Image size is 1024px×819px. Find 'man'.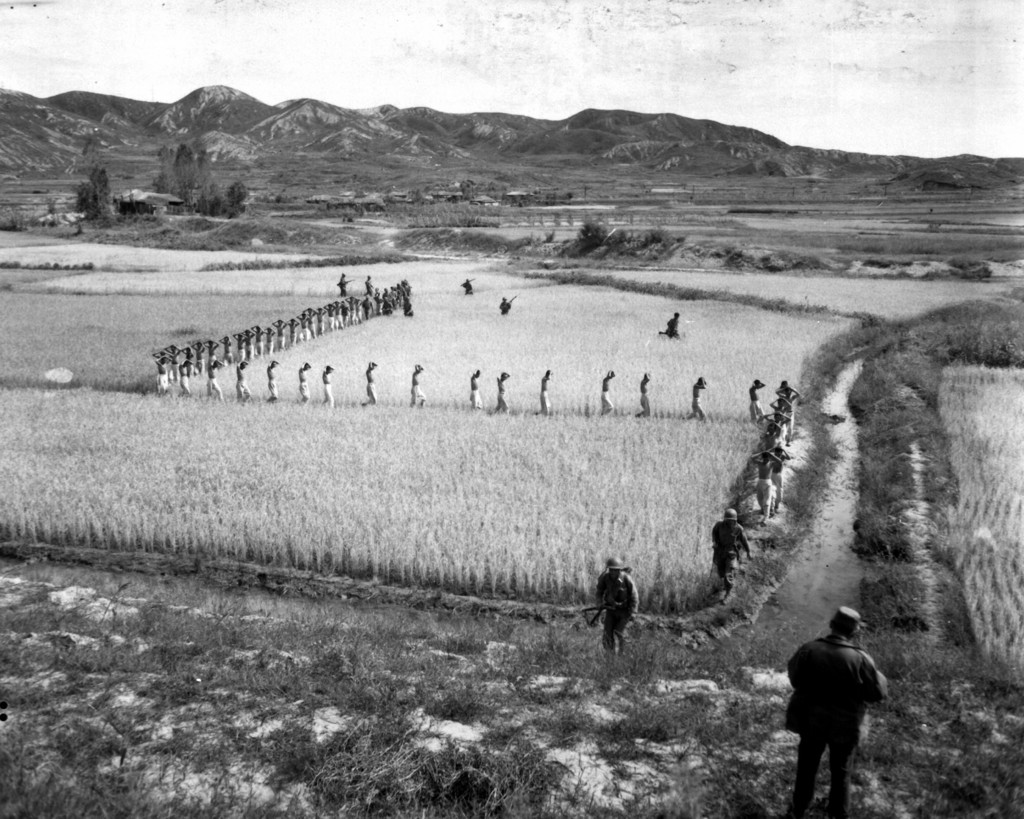
[x1=631, y1=372, x2=651, y2=415].
